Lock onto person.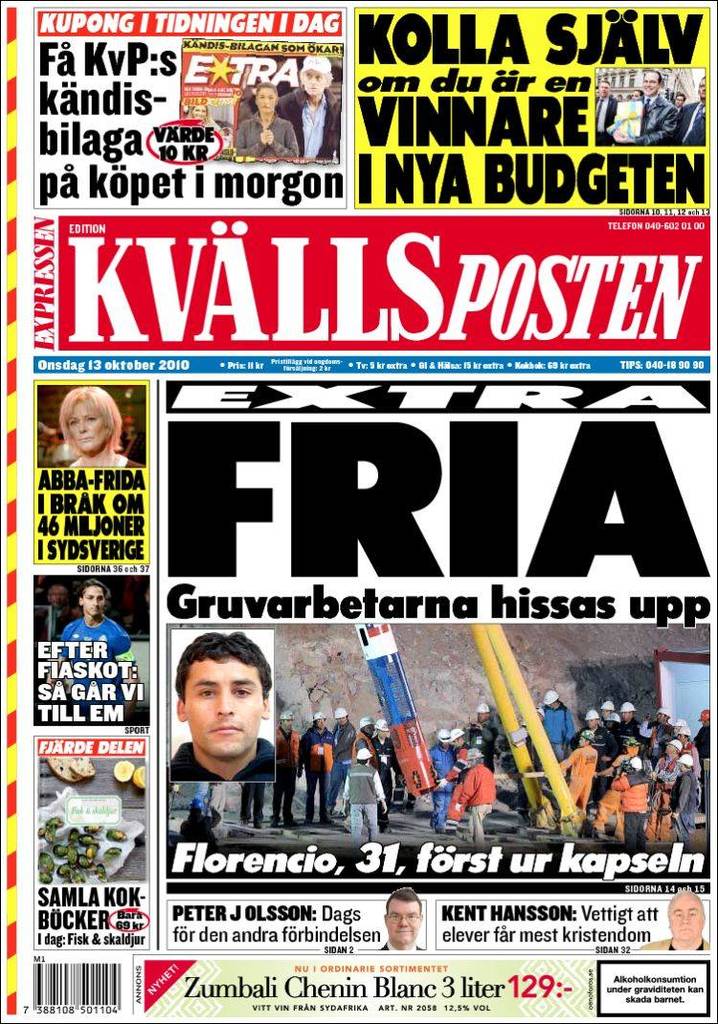
Locked: locate(571, 707, 617, 794).
